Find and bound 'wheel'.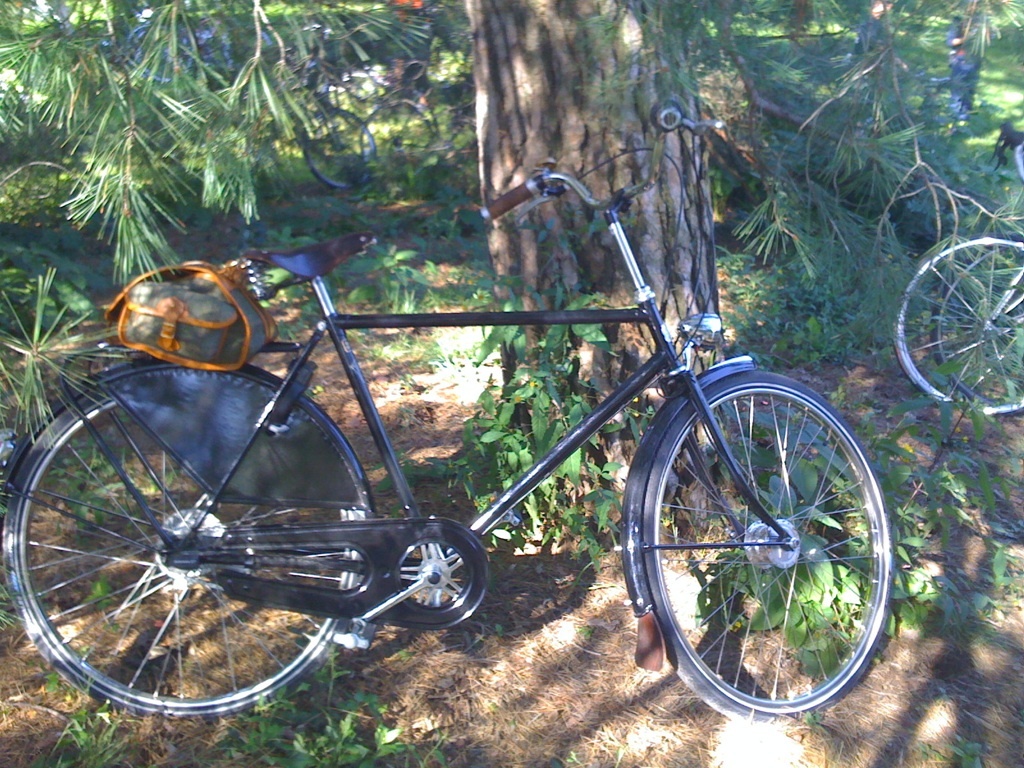
Bound: (933, 239, 1023, 408).
